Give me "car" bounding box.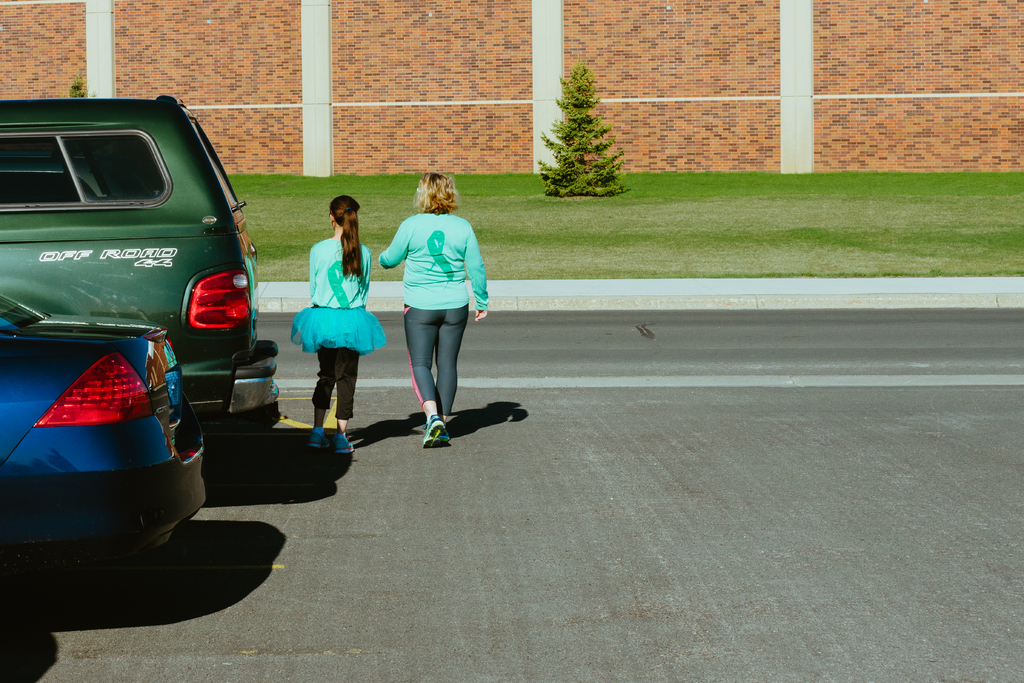
{"left": 44, "top": 101, "right": 277, "bottom": 461}.
